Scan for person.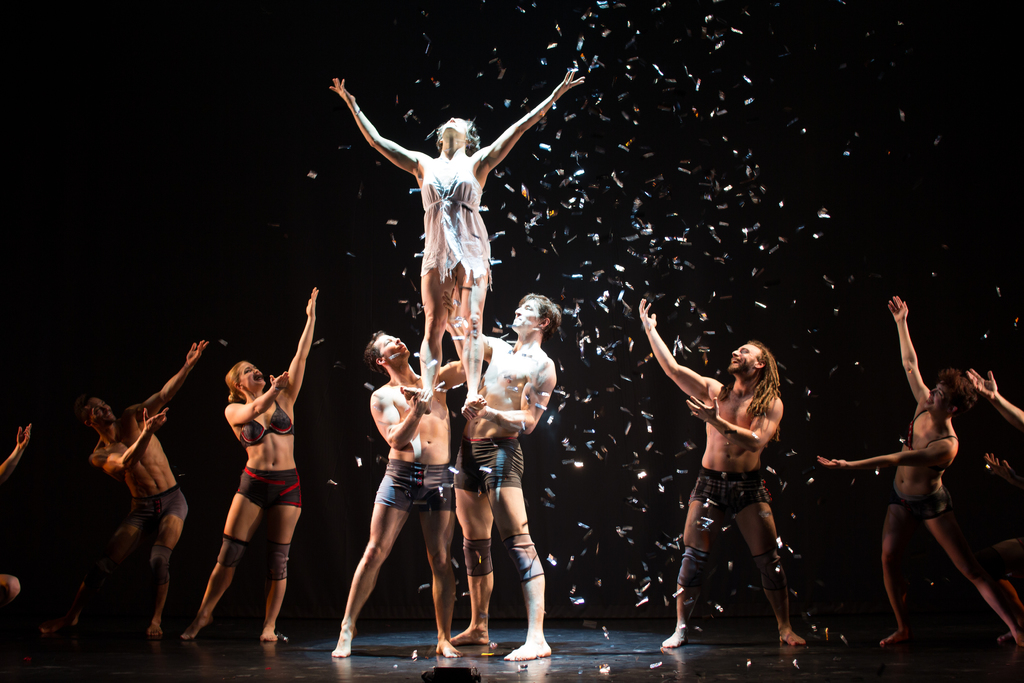
Scan result: 636/299/811/653.
